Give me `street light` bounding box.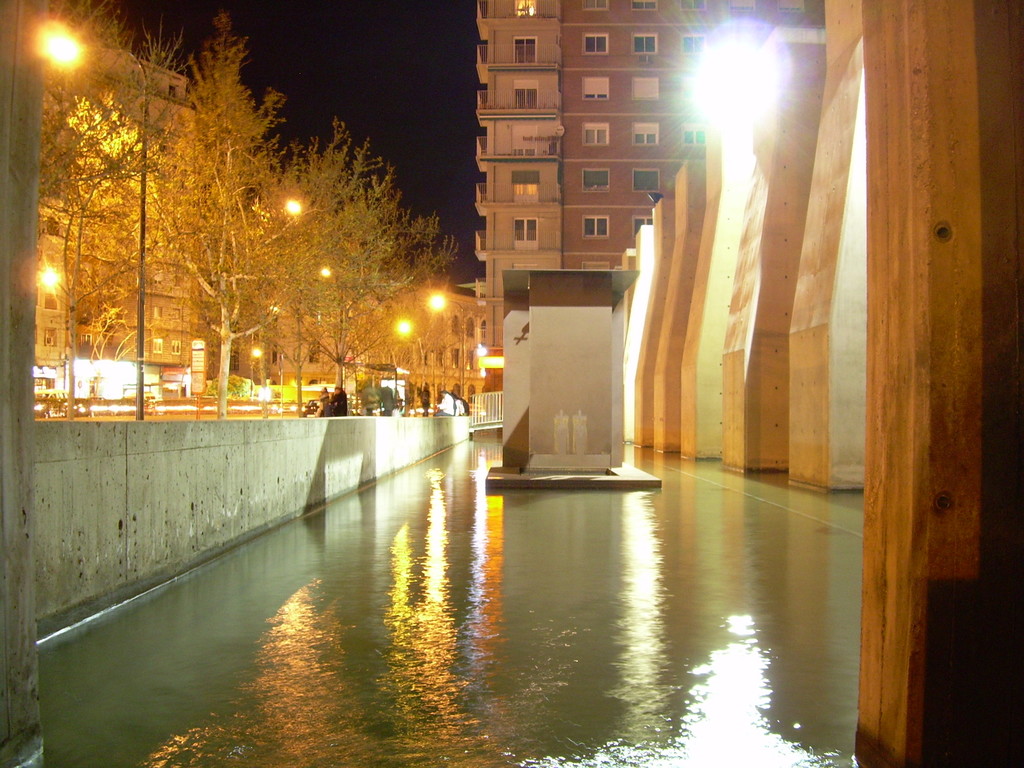
35/32/143/415.
